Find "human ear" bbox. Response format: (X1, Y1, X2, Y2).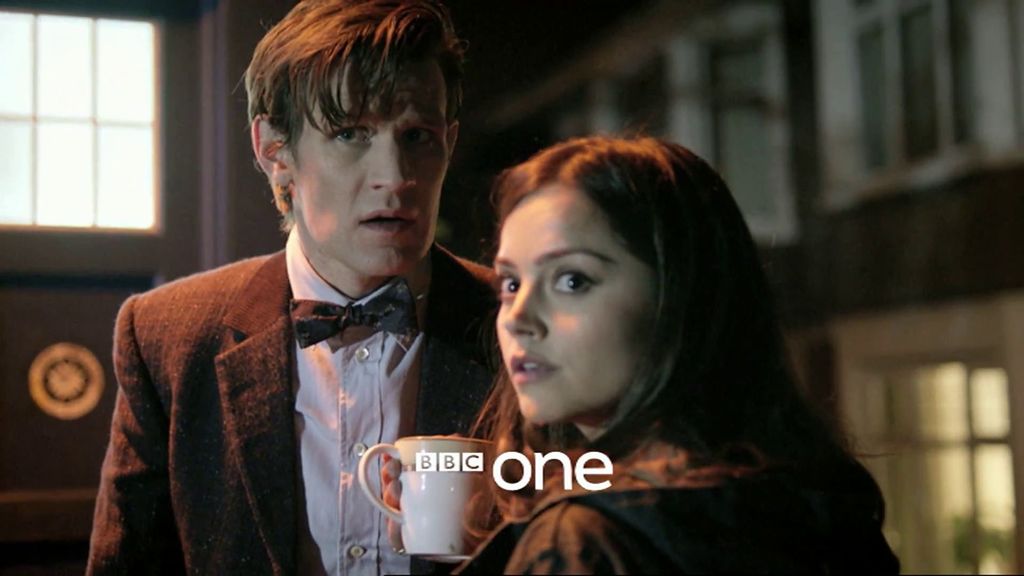
(254, 112, 292, 188).
